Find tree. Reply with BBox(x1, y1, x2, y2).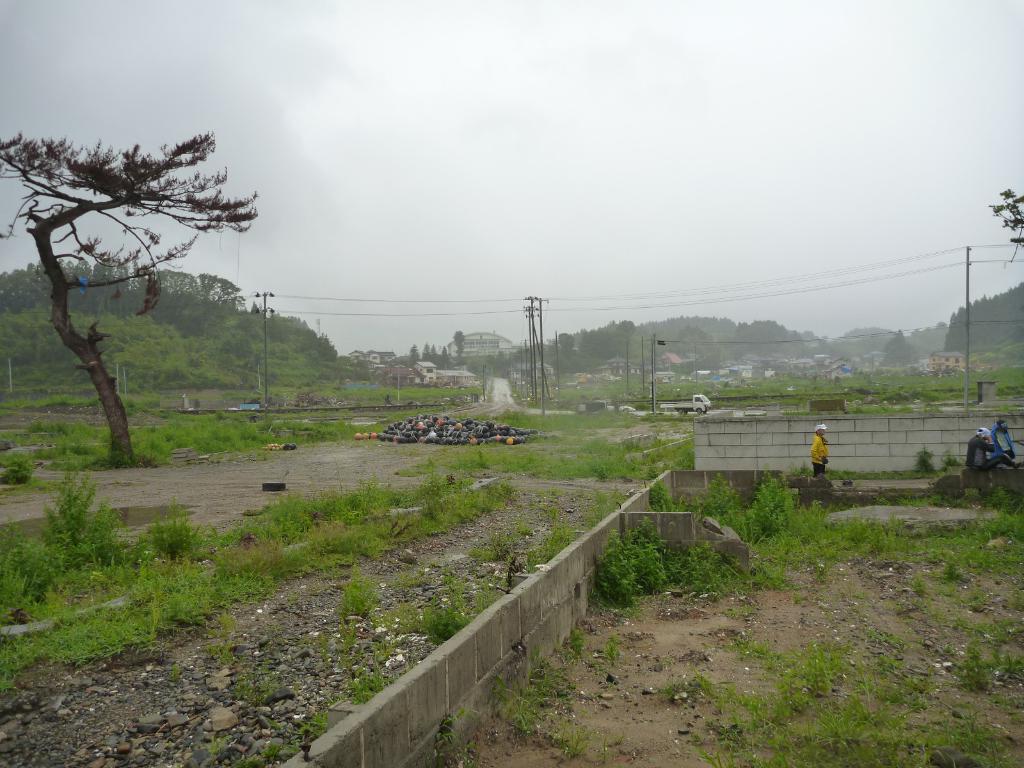
BBox(945, 294, 1023, 355).
